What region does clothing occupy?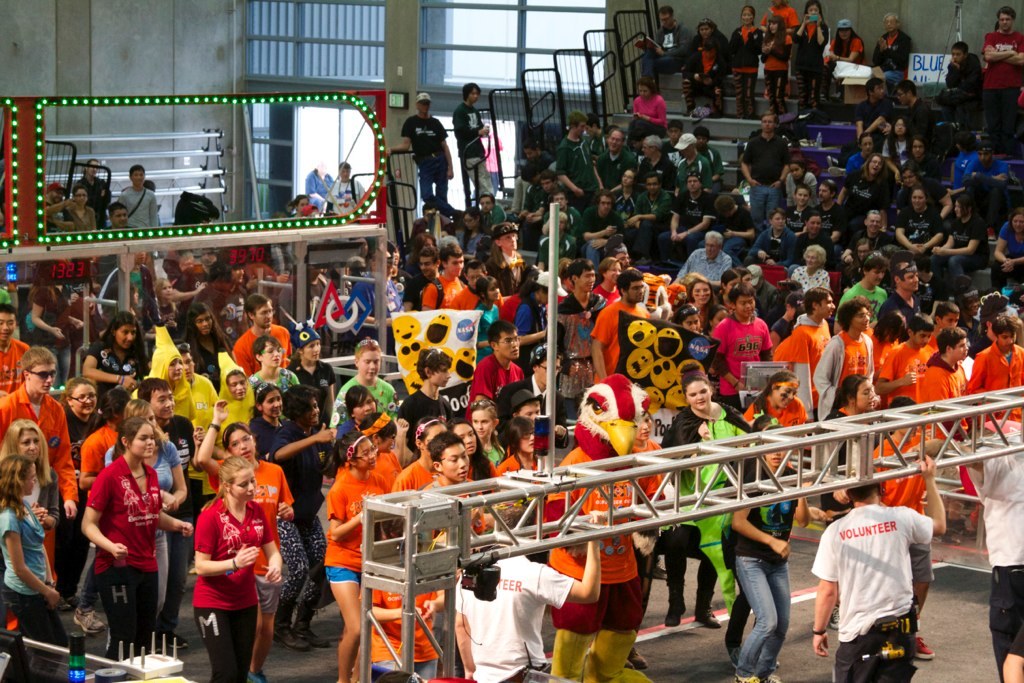
region(161, 410, 196, 573).
